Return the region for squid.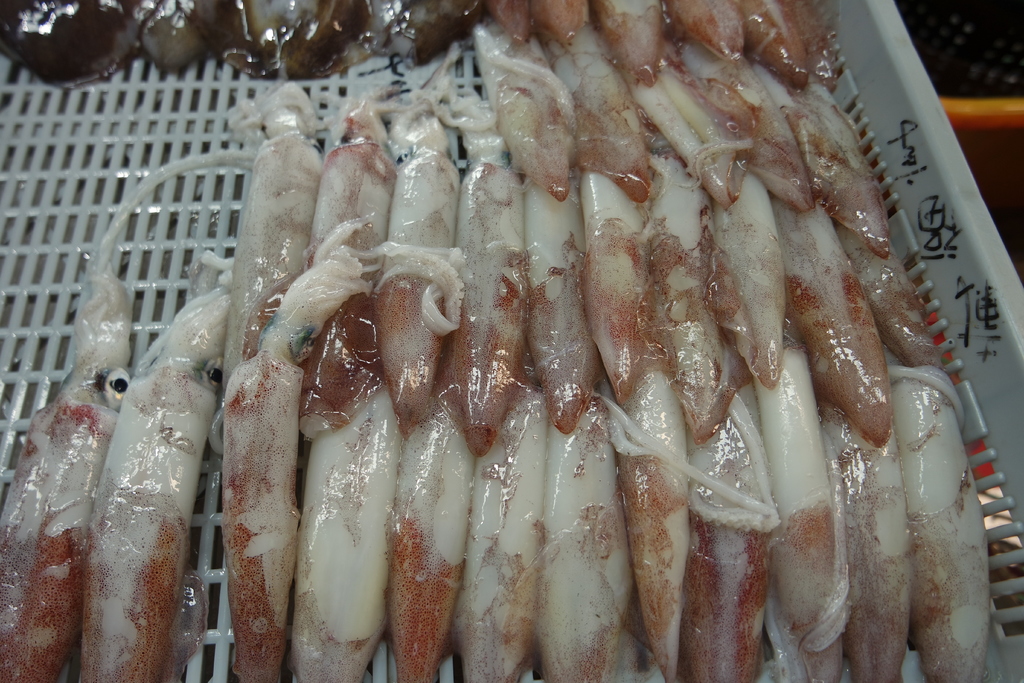
595 0 664 83.
